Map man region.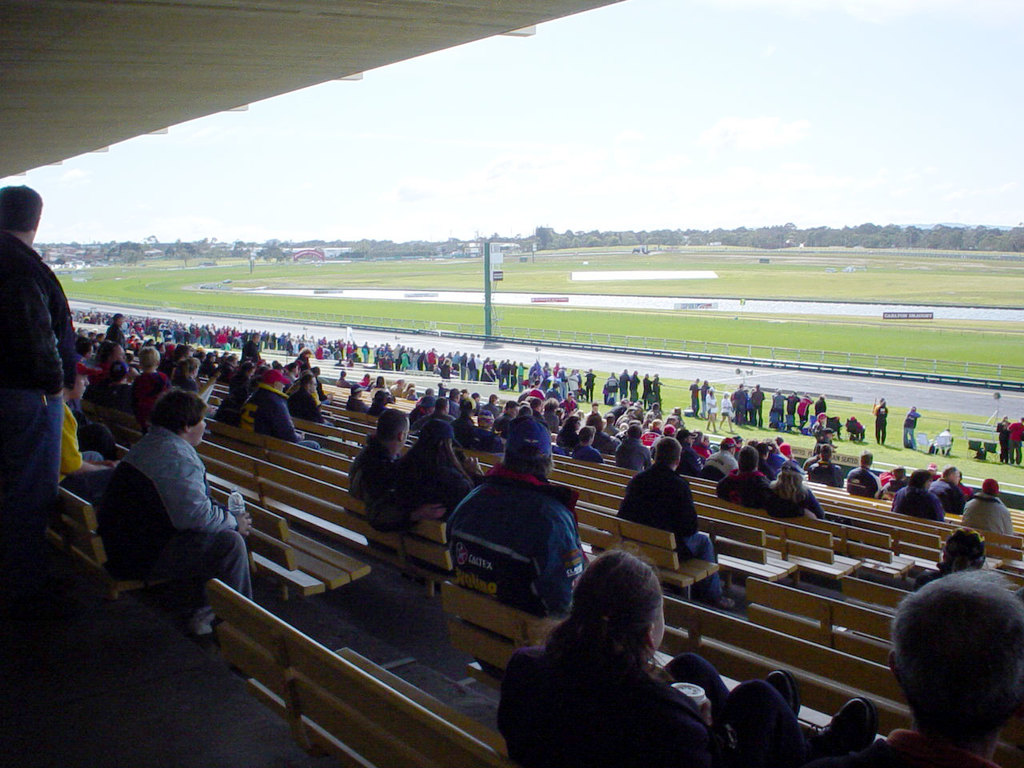
Mapped to [832,564,1023,767].
